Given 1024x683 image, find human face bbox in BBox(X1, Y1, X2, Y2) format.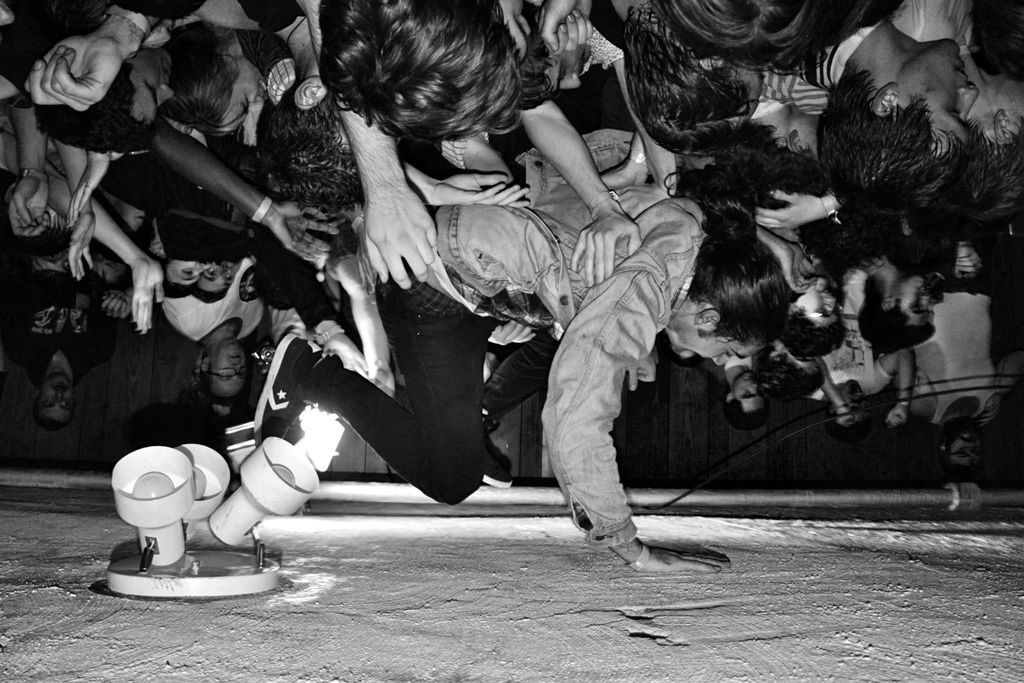
BBox(671, 315, 760, 368).
